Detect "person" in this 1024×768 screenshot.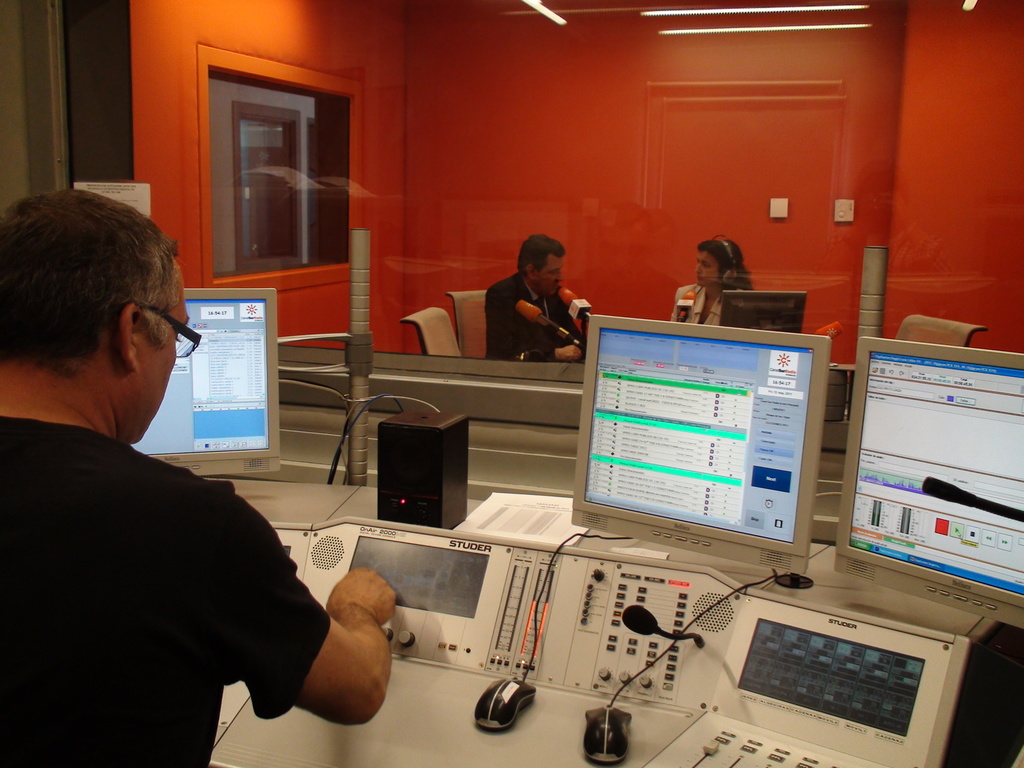
Detection: (left=488, top=236, right=585, bottom=360).
